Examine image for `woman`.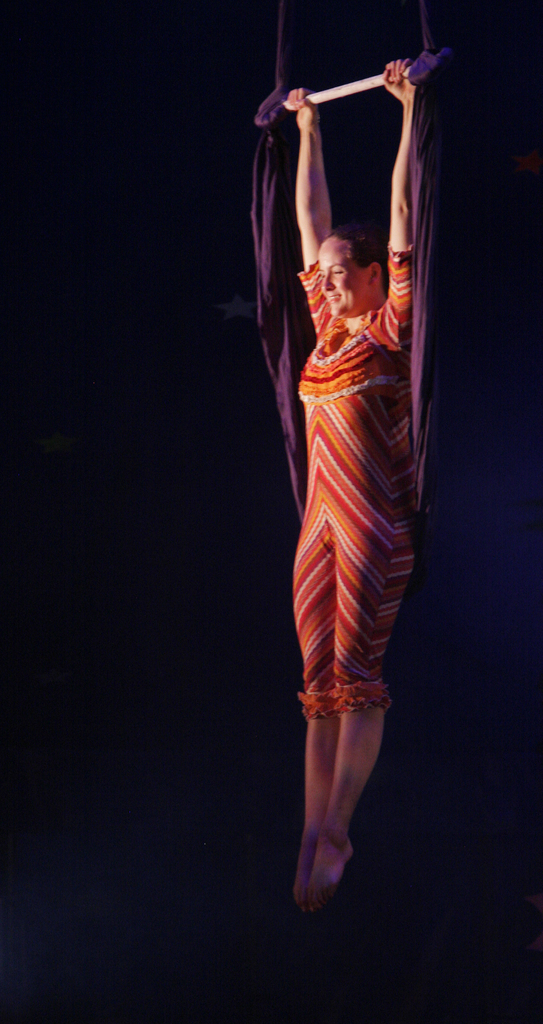
Examination result: 223, 0, 453, 891.
